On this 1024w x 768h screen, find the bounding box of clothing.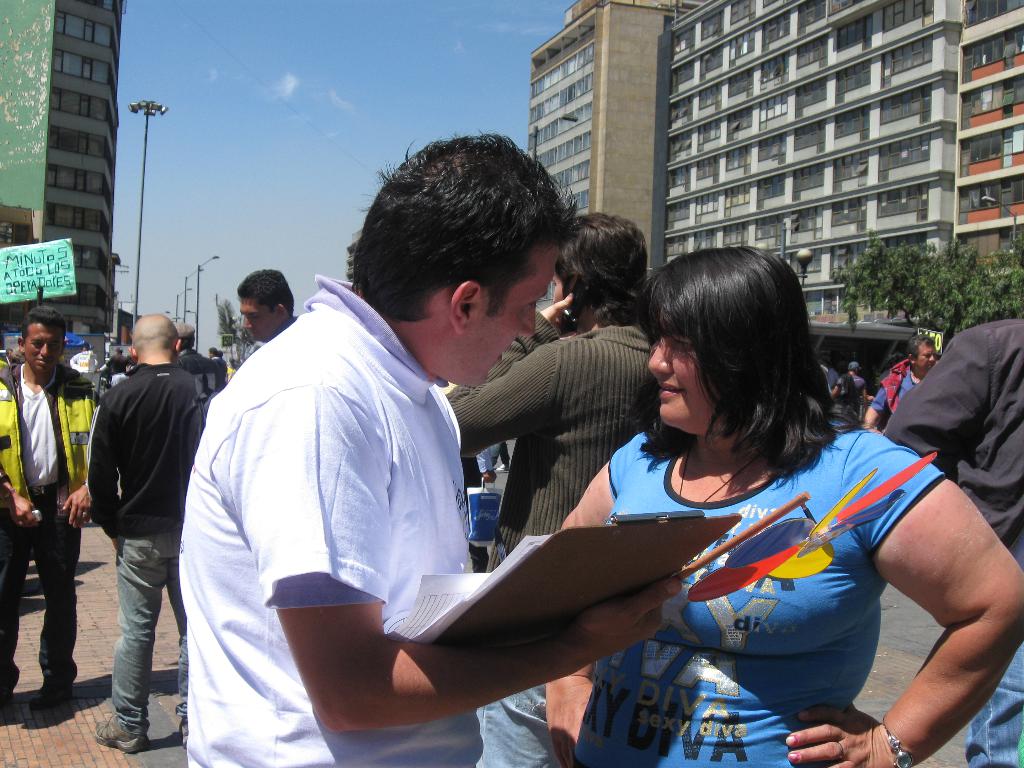
Bounding box: bbox=[0, 356, 96, 705].
